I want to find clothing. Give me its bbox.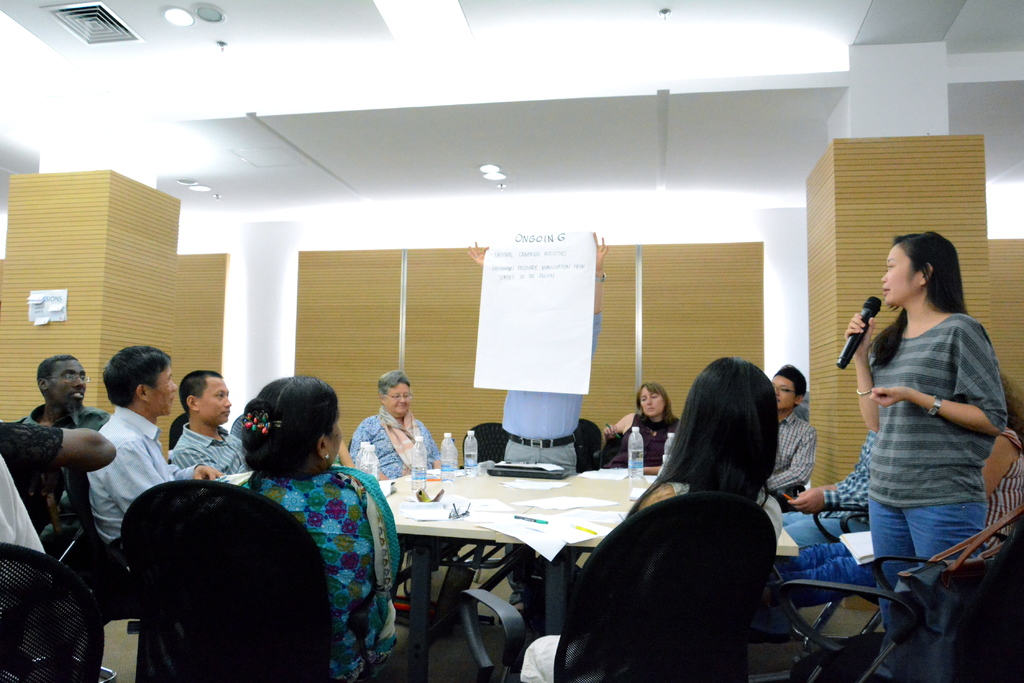
[776,421,1023,604].
